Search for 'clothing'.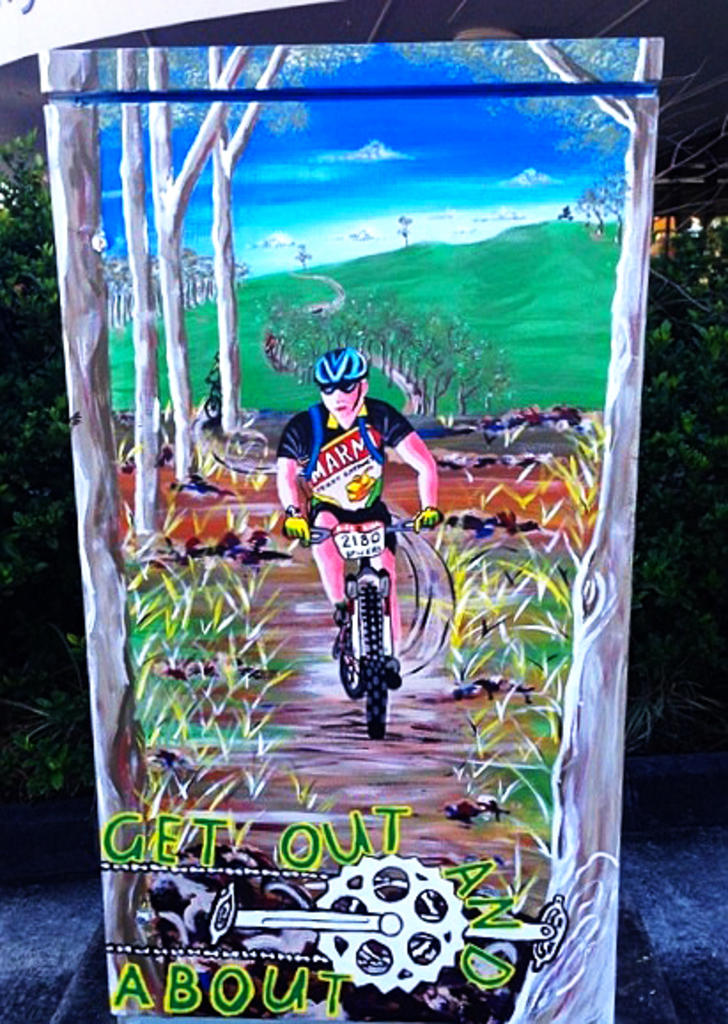
Found at <bbox>275, 393, 414, 547</bbox>.
